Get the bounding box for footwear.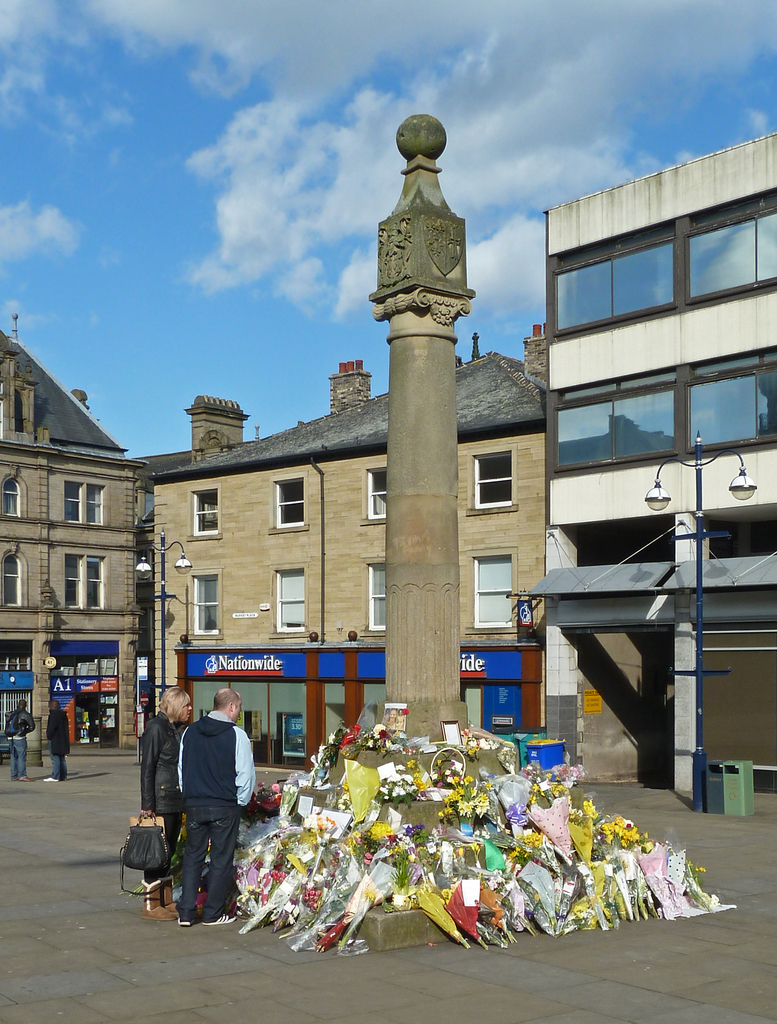
[left=207, top=915, right=234, bottom=924].
